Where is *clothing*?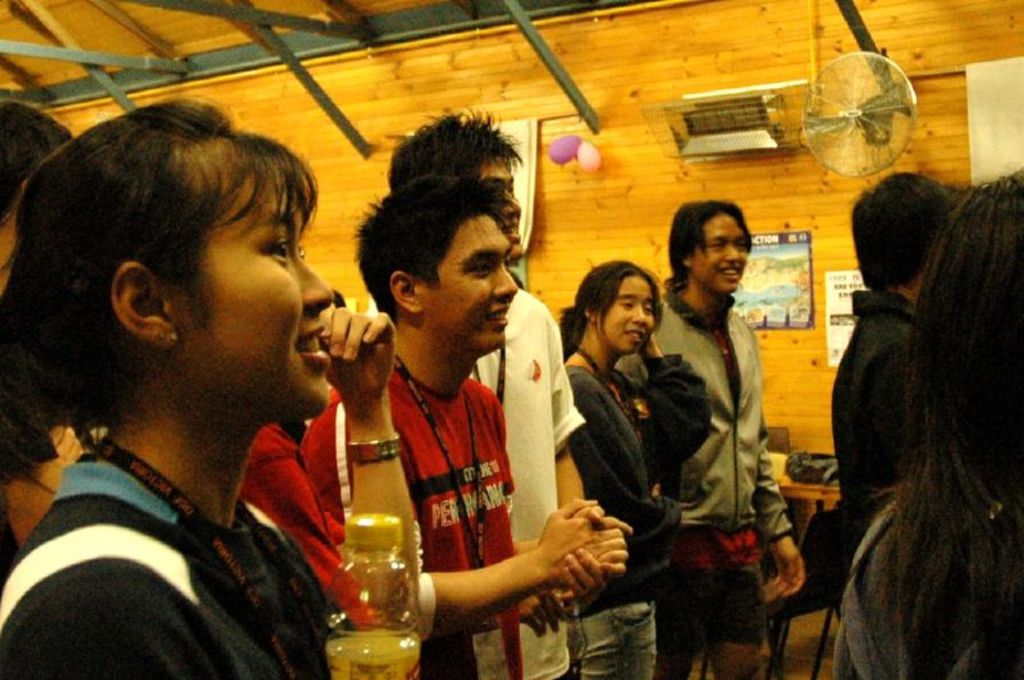
[x1=297, y1=348, x2=535, y2=679].
